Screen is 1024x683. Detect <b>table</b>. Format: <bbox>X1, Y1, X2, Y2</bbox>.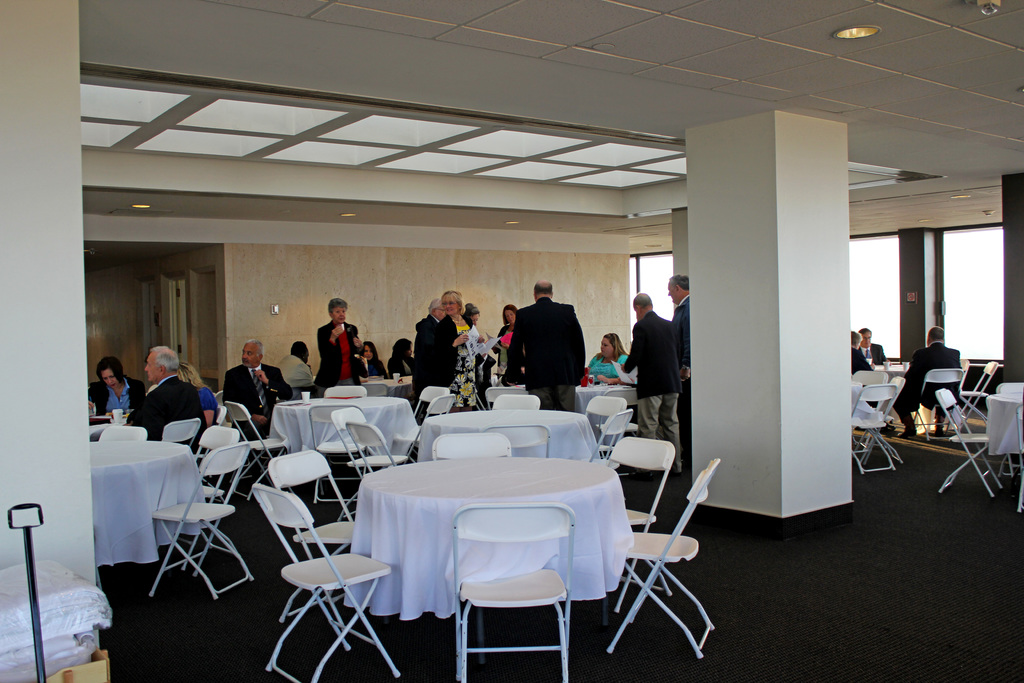
<bbox>86, 432, 199, 579</bbox>.
